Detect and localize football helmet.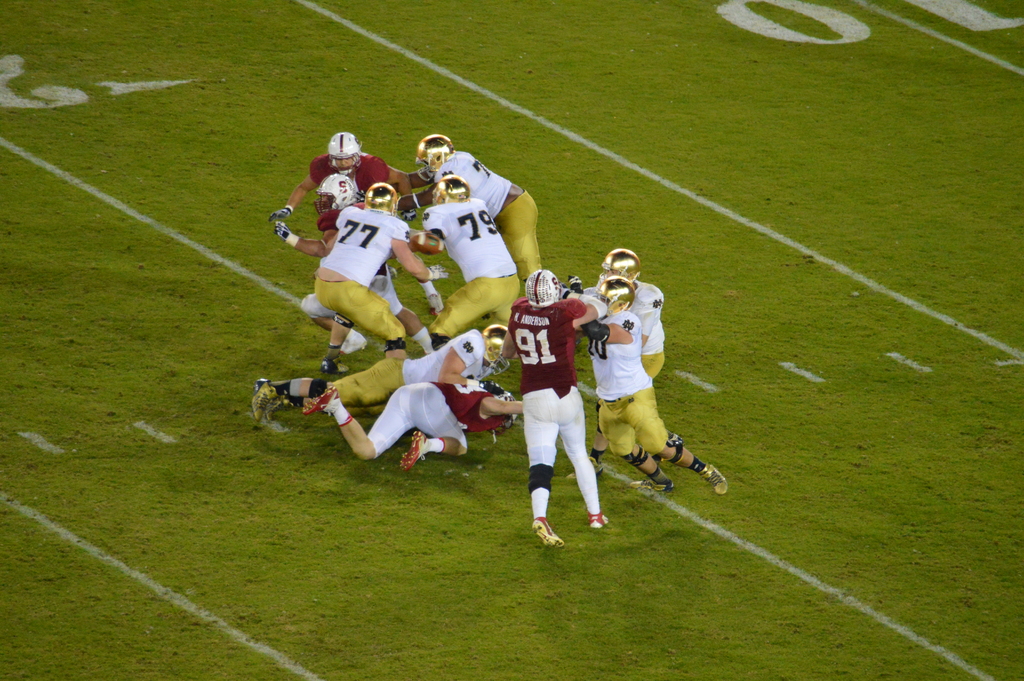
Localized at bbox=(598, 240, 644, 291).
